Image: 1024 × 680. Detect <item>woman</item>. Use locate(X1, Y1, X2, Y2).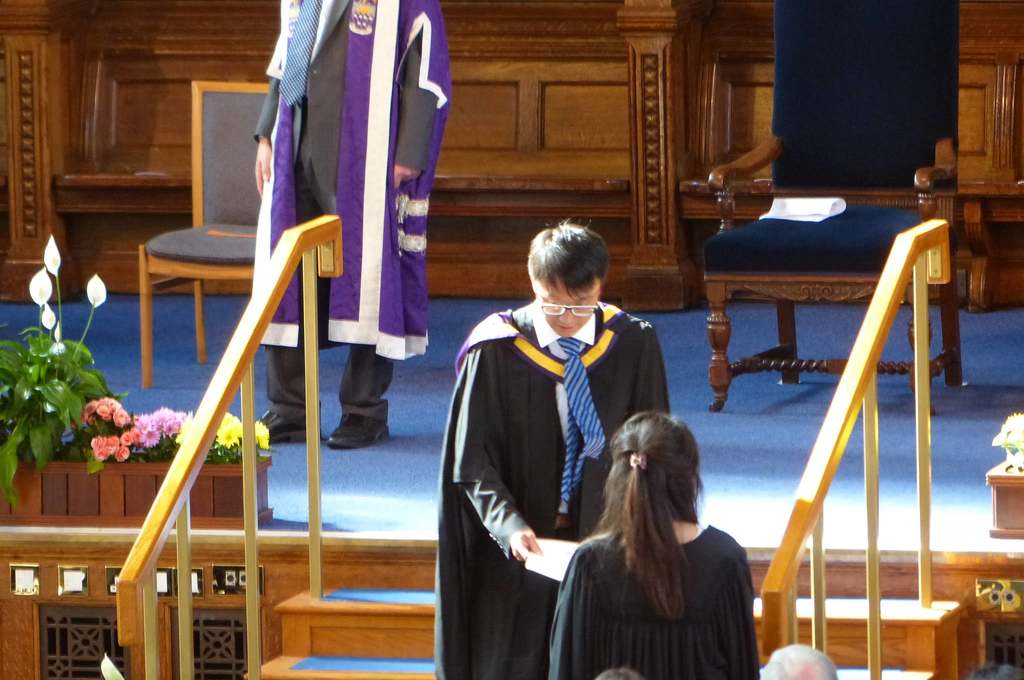
locate(550, 399, 772, 671).
